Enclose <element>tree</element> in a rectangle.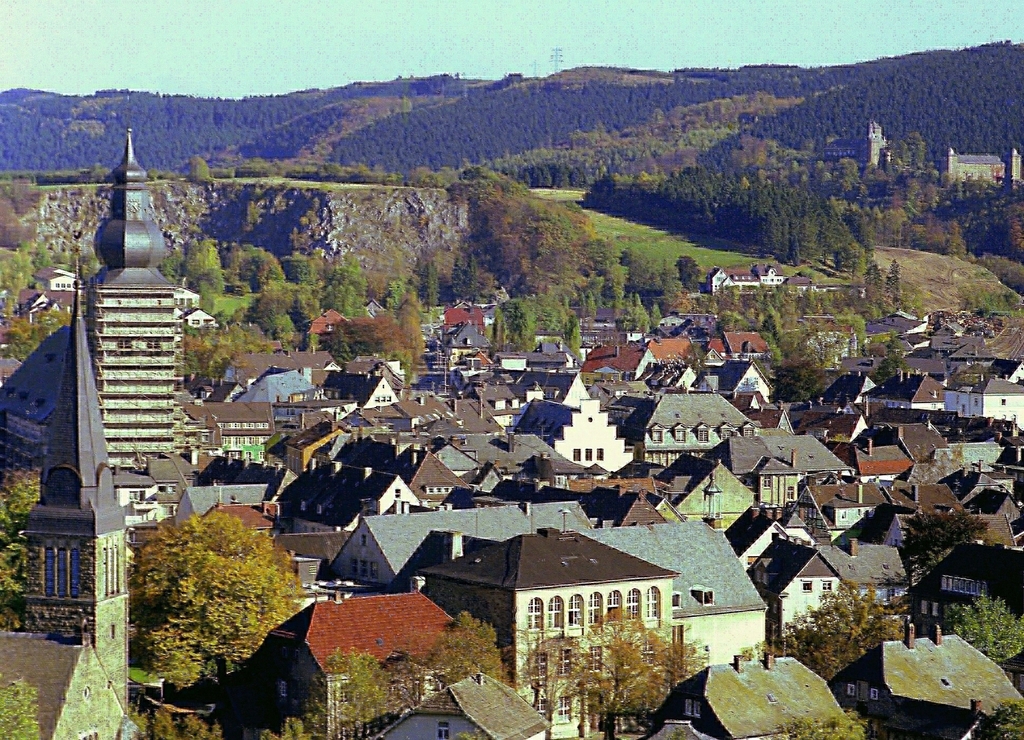
rect(140, 508, 316, 682).
